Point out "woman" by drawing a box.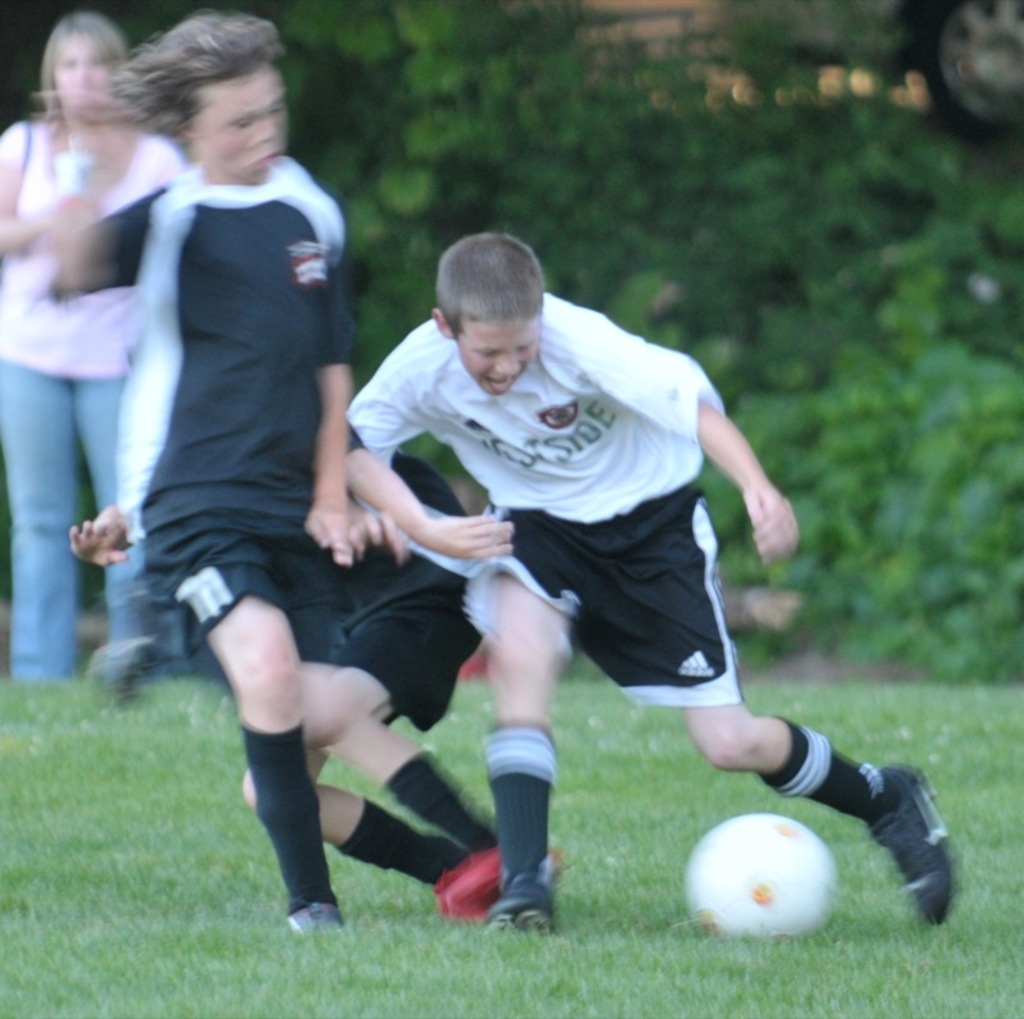
detection(0, 9, 166, 658).
